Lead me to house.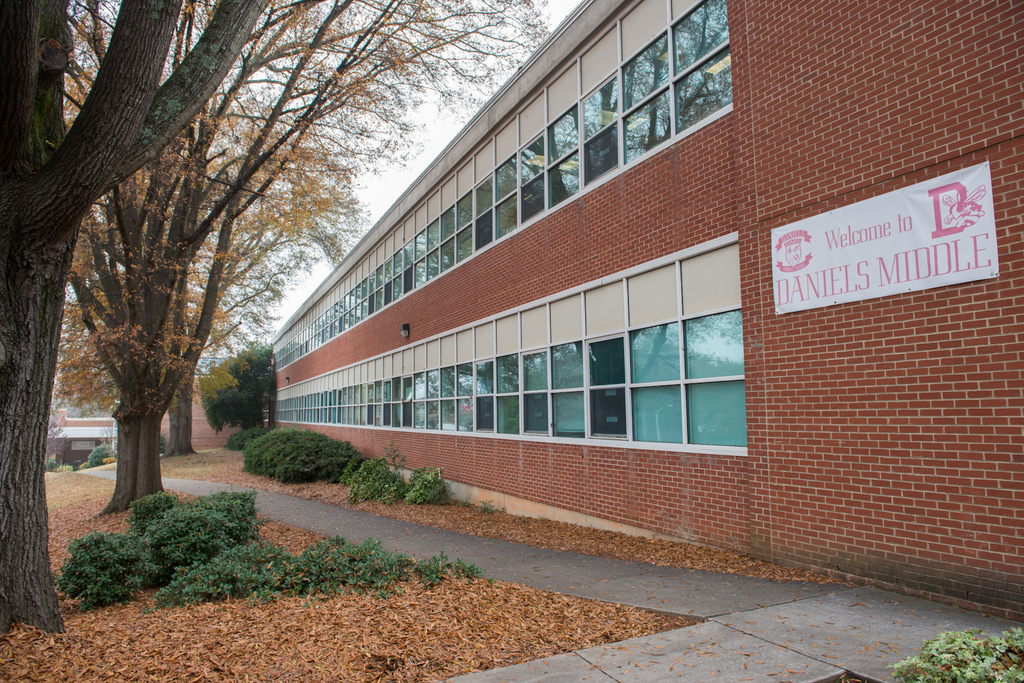
Lead to <region>38, 408, 116, 470</region>.
